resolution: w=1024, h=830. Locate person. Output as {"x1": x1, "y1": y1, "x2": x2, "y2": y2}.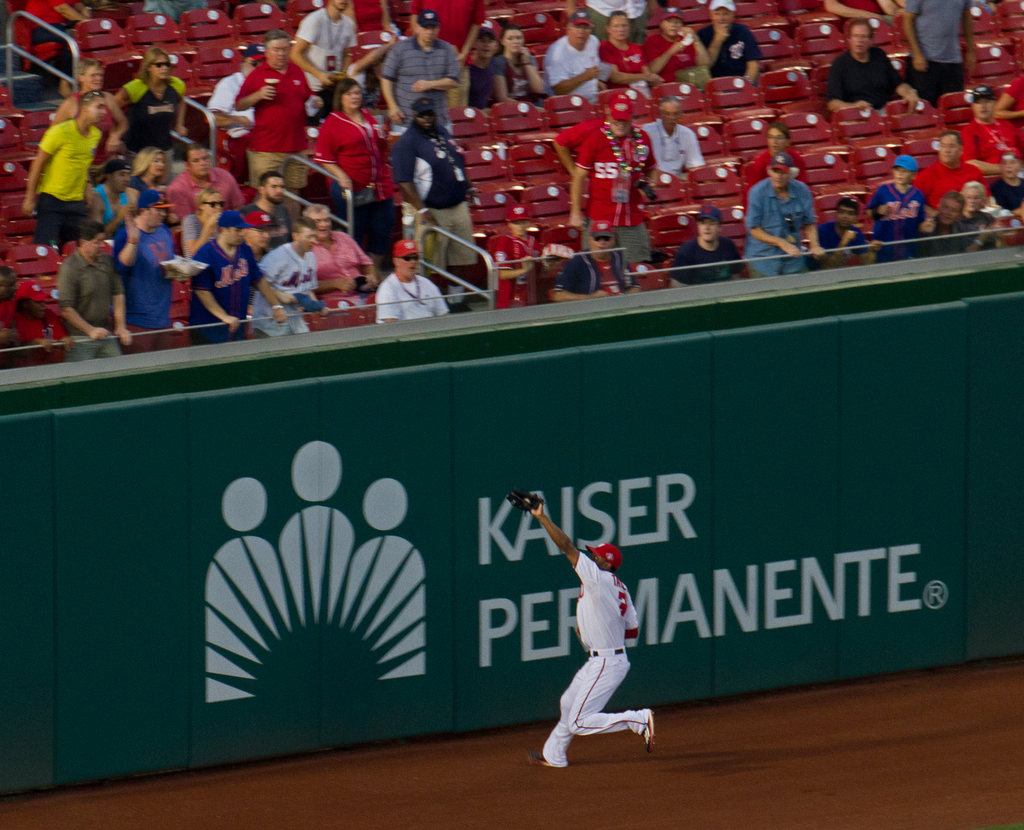
{"x1": 390, "y1": 95, "x2": 483, "y2": 291}.
